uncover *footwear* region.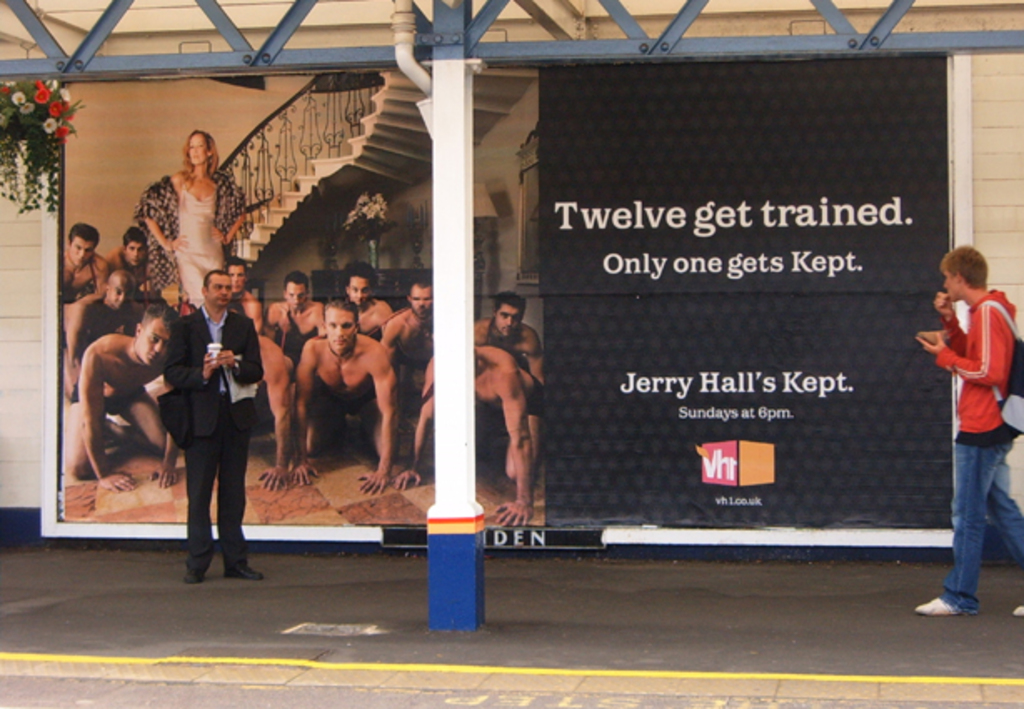
Uncovered: (left=919, top=591, right=981, bottom=611).
